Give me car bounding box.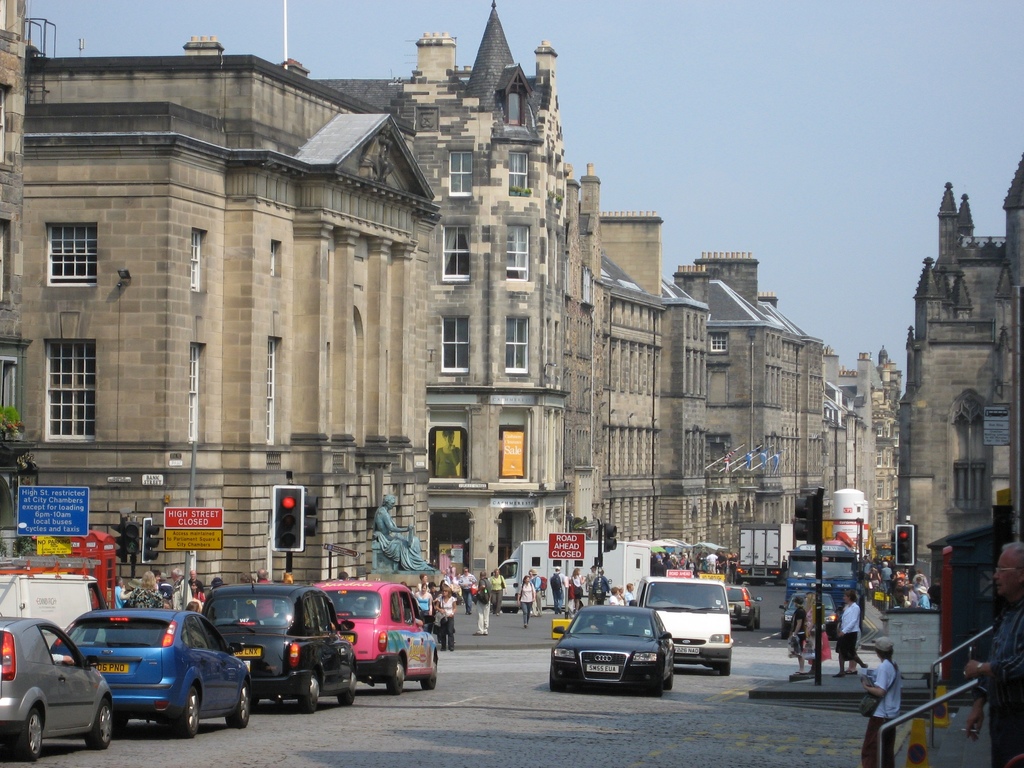
box=[0, 613, 112, 762].
